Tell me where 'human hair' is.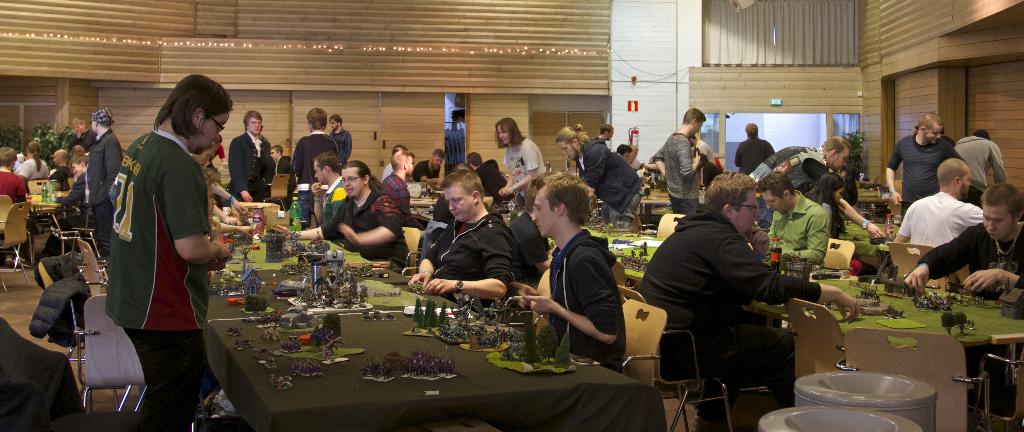
'human hair' is at region(342, 160, 392, 197).
